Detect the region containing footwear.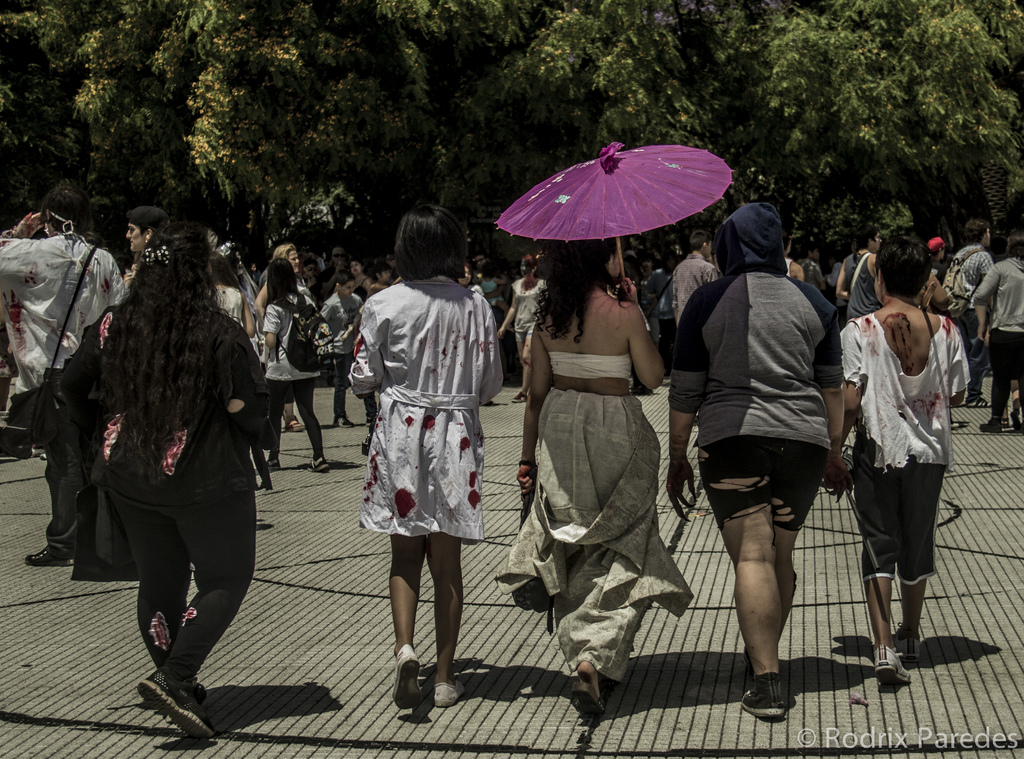
(left=394, top=641, right=425, bottom=712).
